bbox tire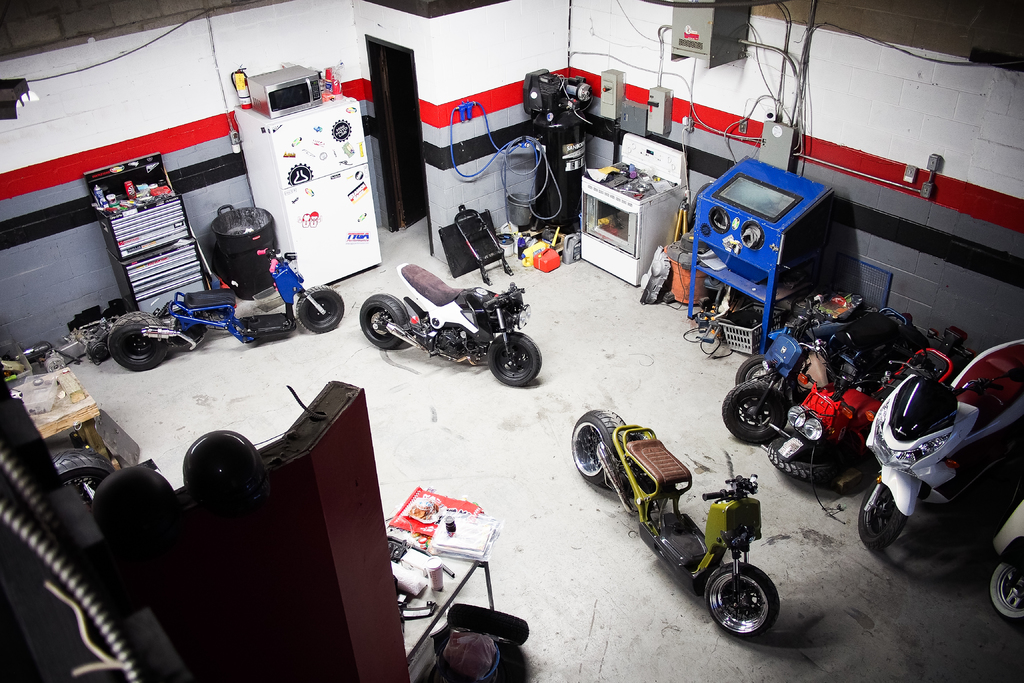
bbox=(359, 293, 406, 349)
